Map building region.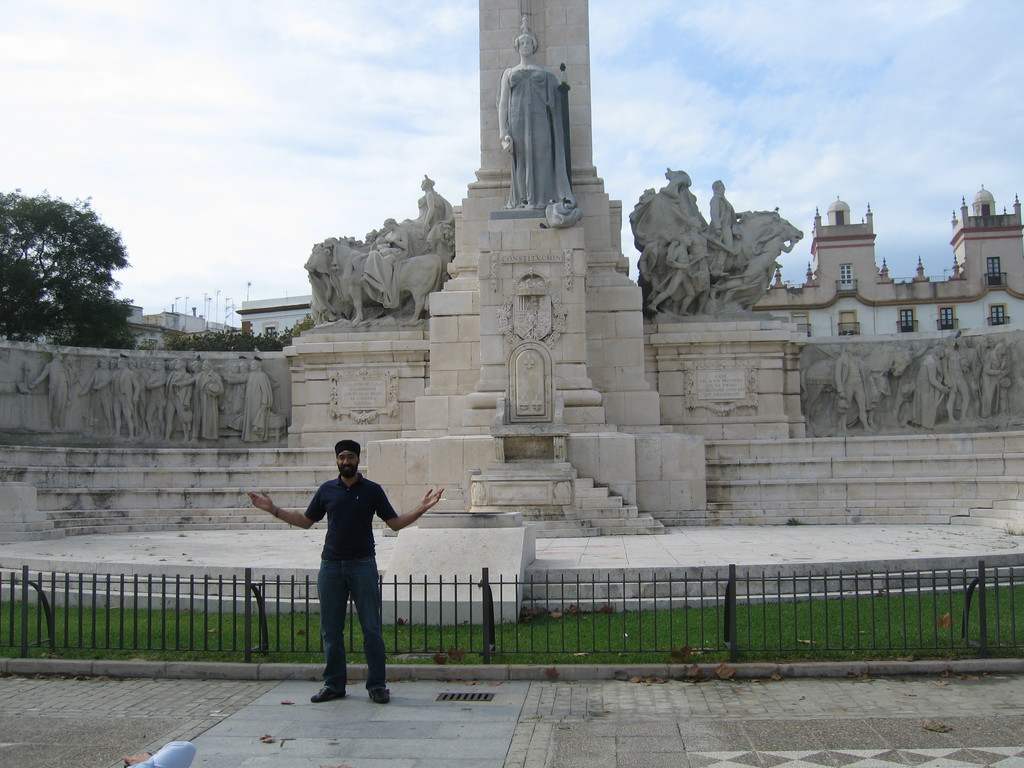
Mapped to BBox(752, 181, 1023, 340).
